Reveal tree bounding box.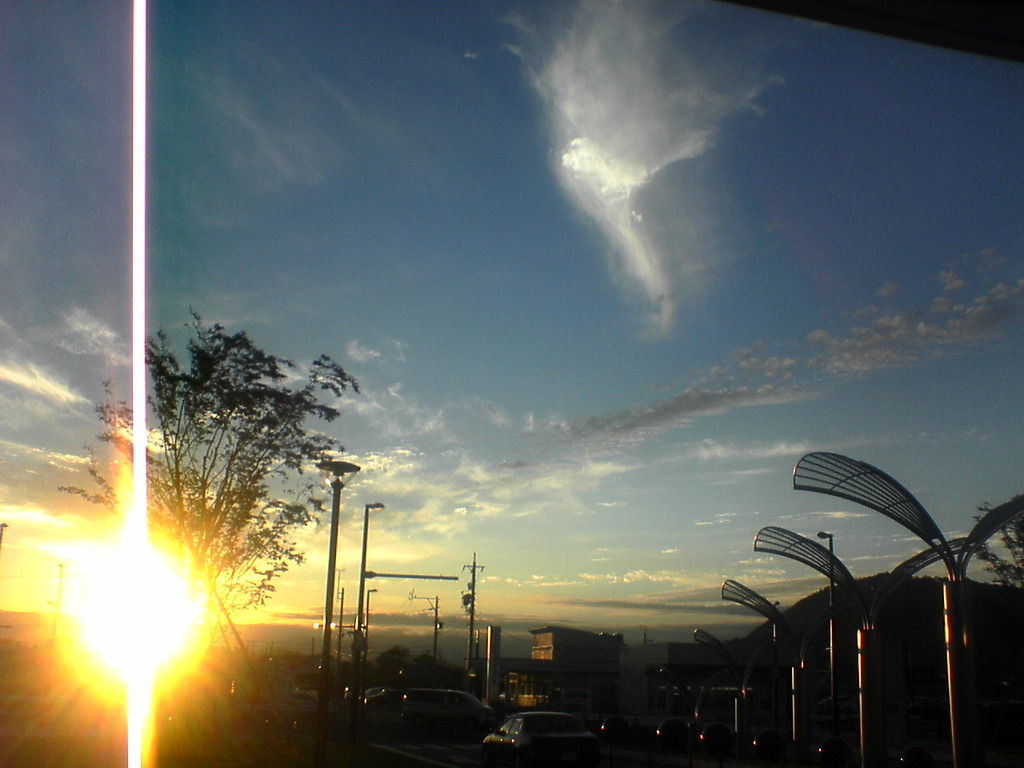
Revealed: [367, 637, 417, 687].
